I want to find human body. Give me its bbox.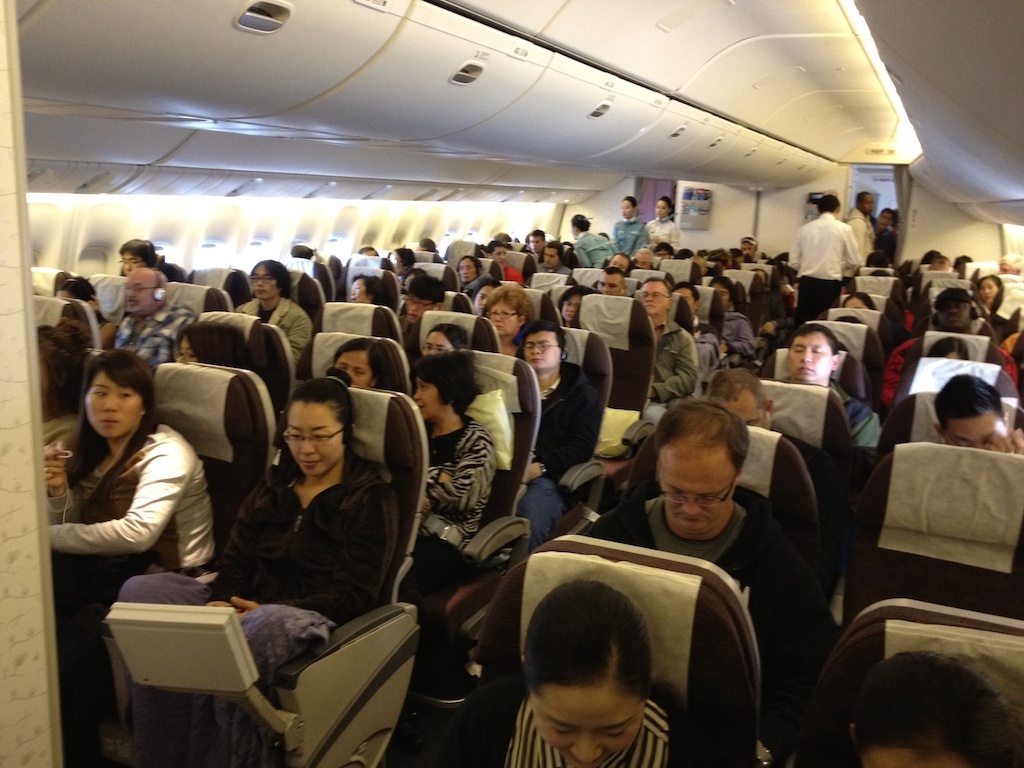
detection(639, 276, 699, 402).
